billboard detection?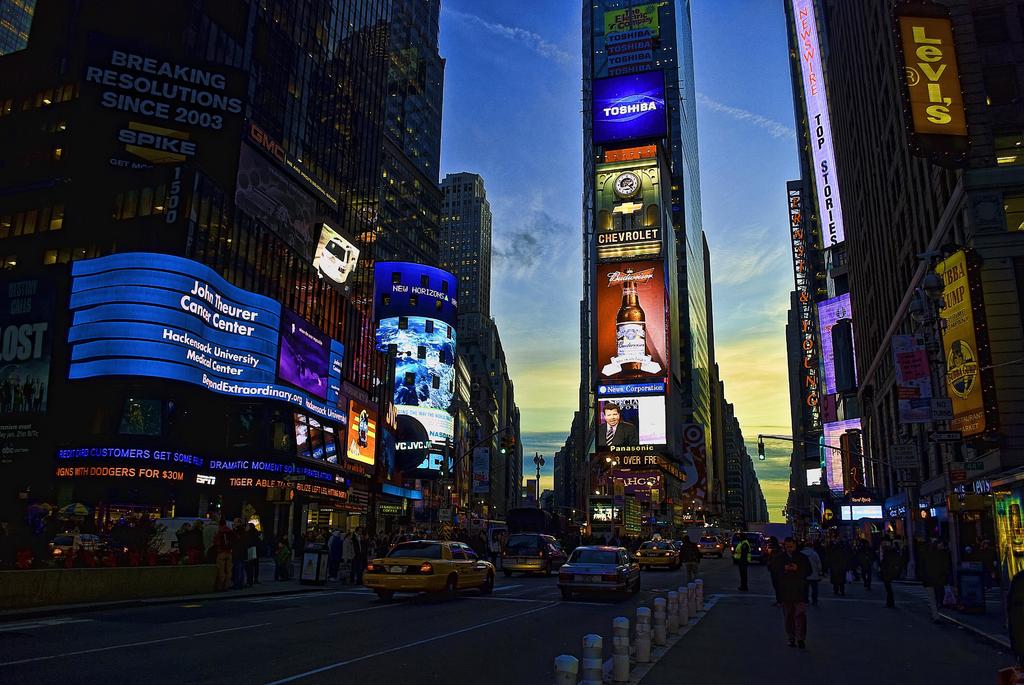
x1=0, y1=272, x2=61, y2=460
